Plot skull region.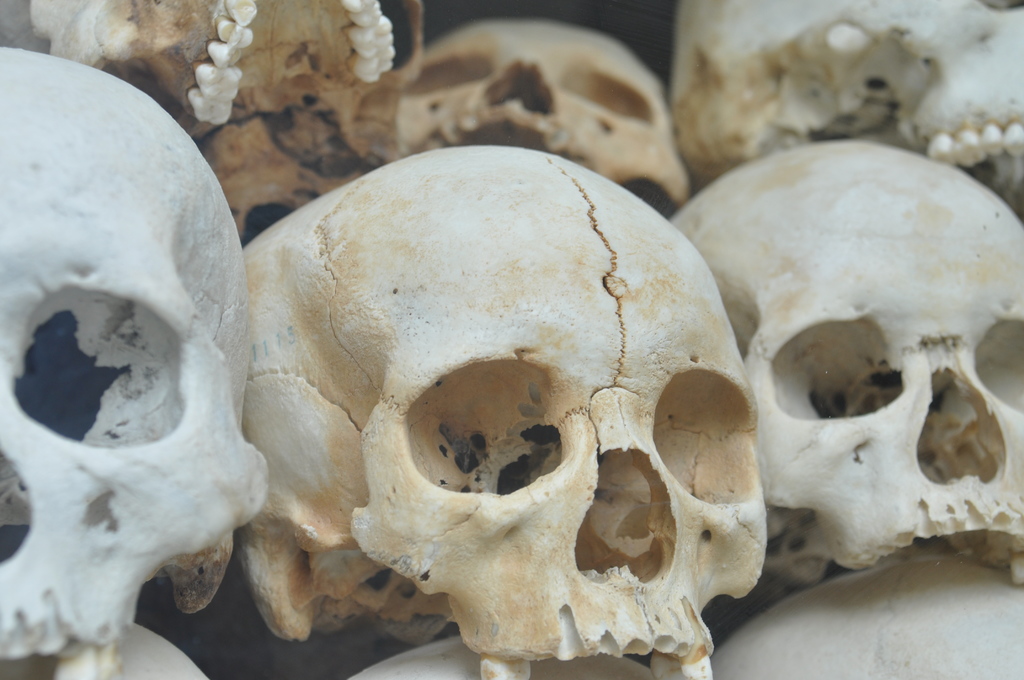
Plotted at {"left": 0, "top": 47, "right": 268, "bottom": 660}.
